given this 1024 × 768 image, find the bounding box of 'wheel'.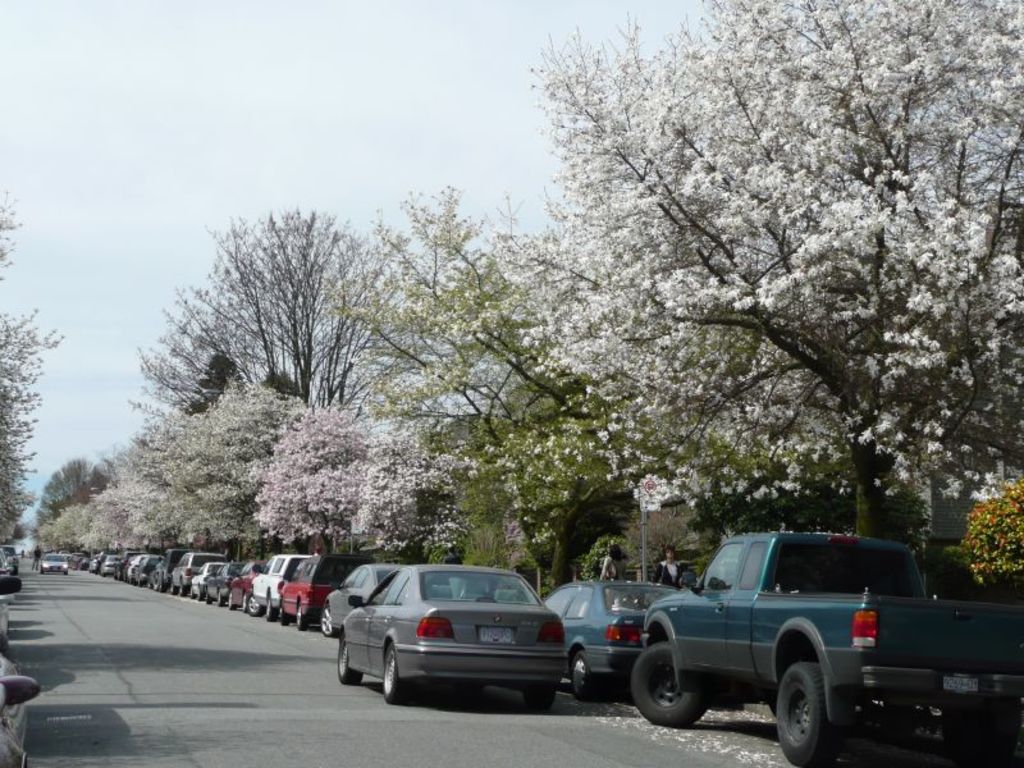
l=216, t=593, r=225, b=607.
